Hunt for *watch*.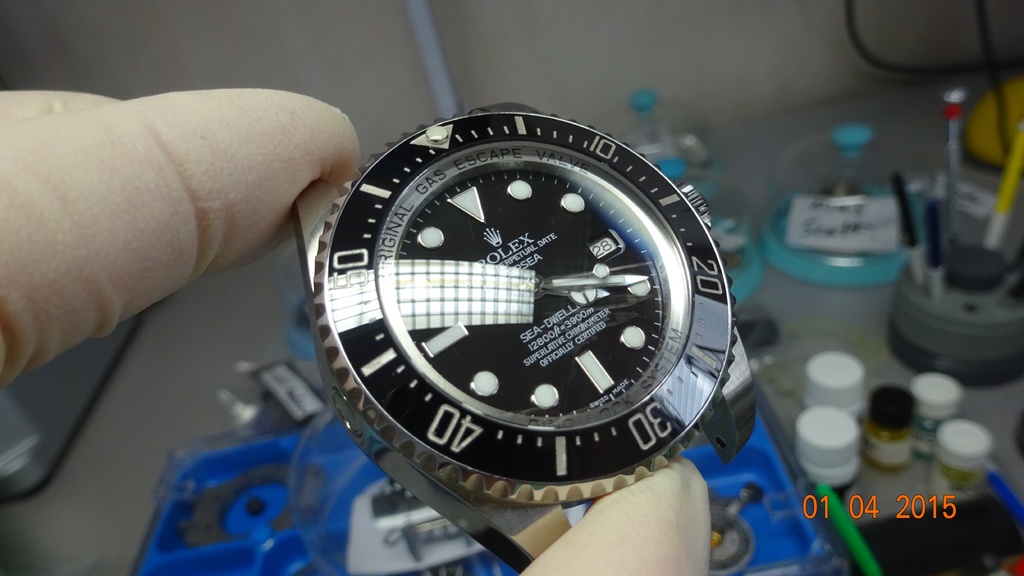
Hunted down at rect(291, 95, 754, 575).
